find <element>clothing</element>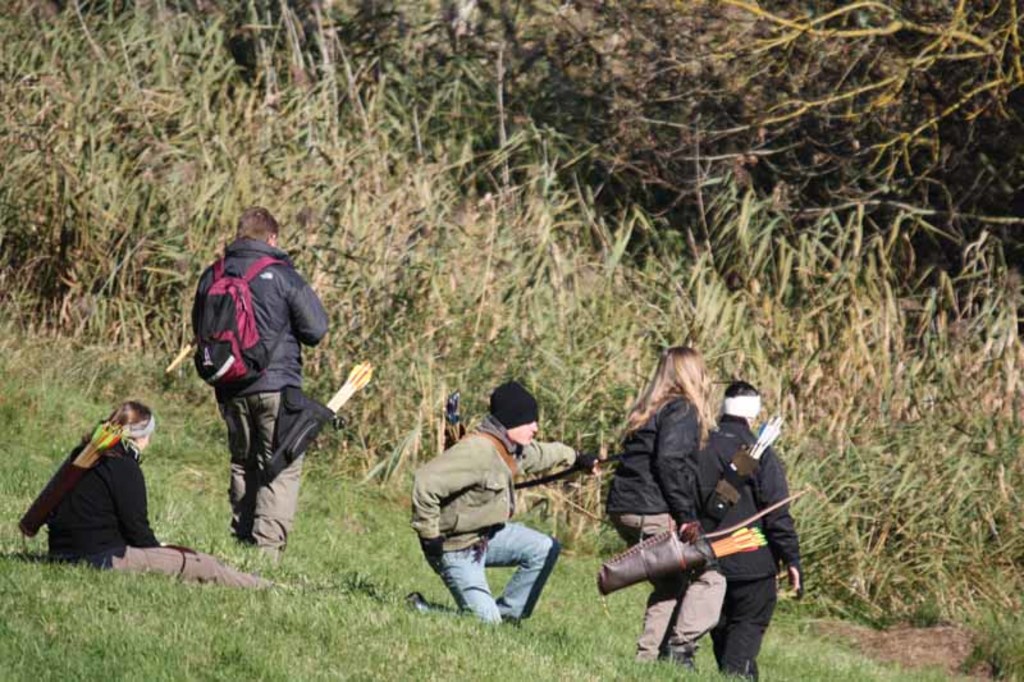
(408, 376, 599, 624)
